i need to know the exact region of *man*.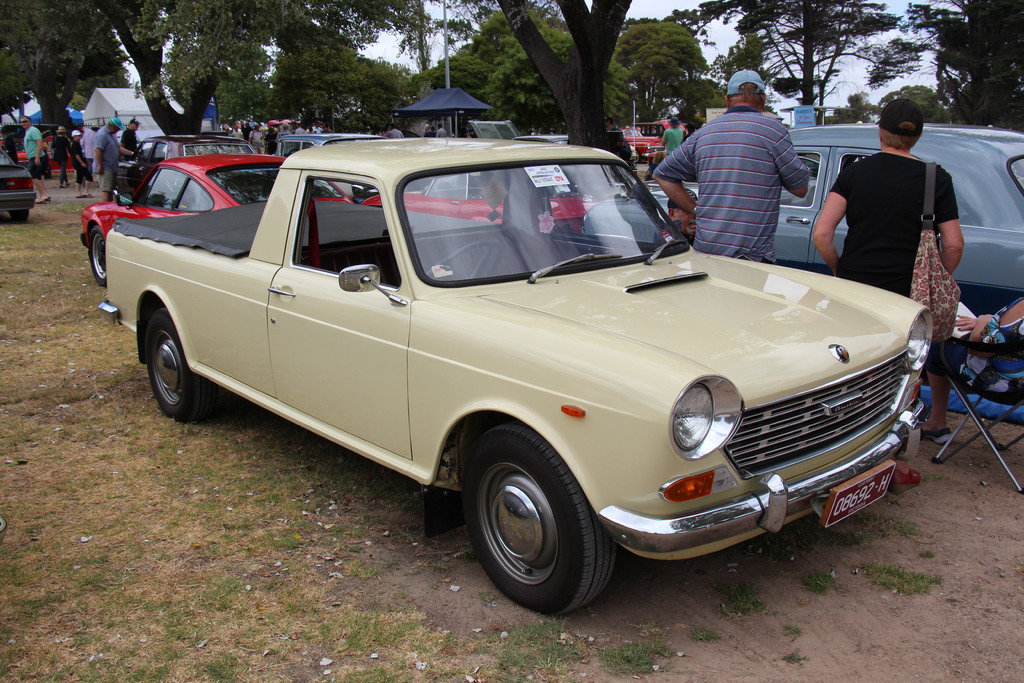
Region: (x1=221, y1=121, x2=228, y2=130).
